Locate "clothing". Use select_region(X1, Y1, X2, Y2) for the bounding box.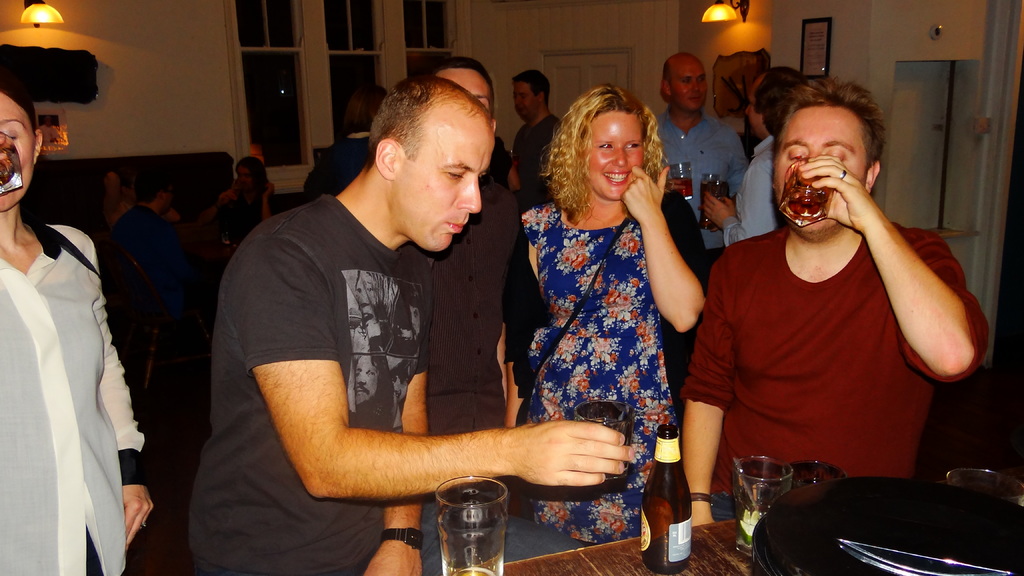
select_region(308, 141, 380, 195).
